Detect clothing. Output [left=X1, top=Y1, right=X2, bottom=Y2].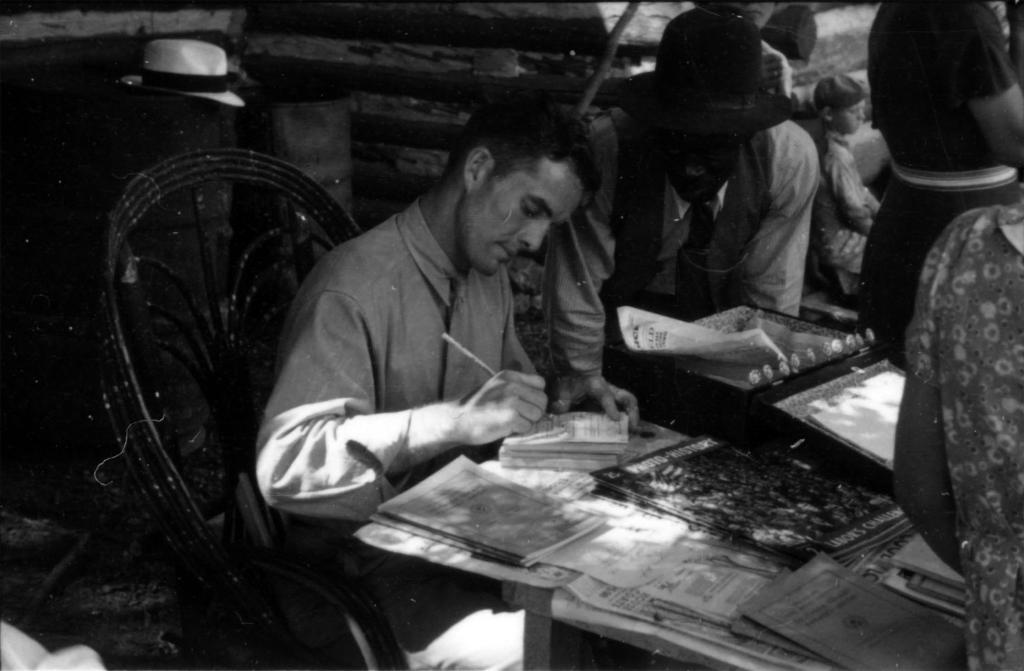
[left=580, top=107, right=807, bottom=327].
